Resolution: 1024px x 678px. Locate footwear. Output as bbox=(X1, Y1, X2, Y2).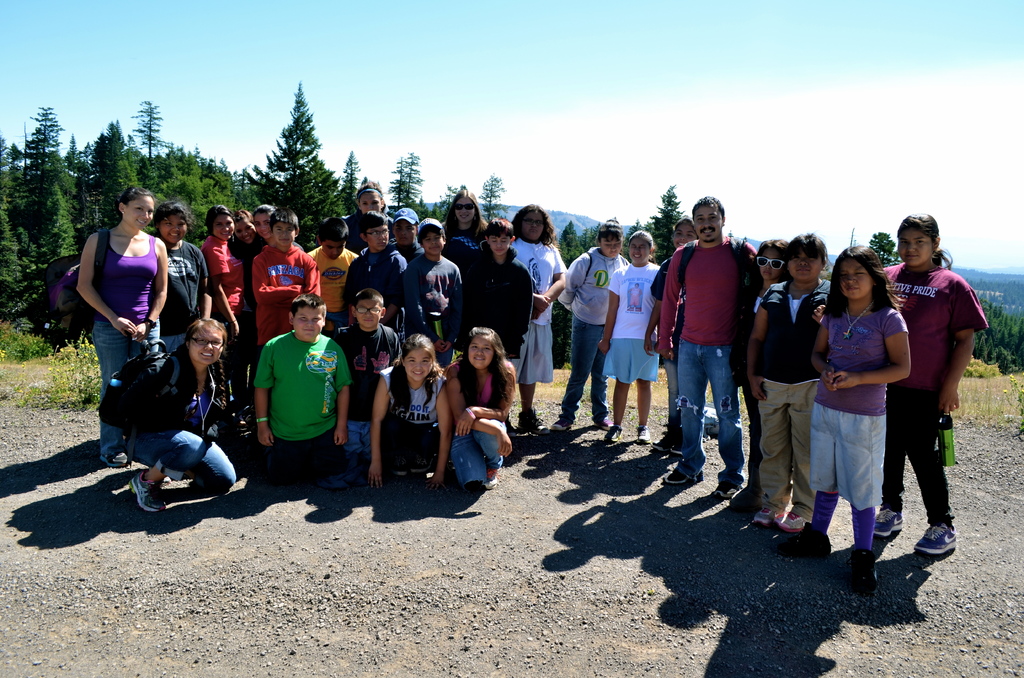
bbox=(127, 467, 165, 512).
